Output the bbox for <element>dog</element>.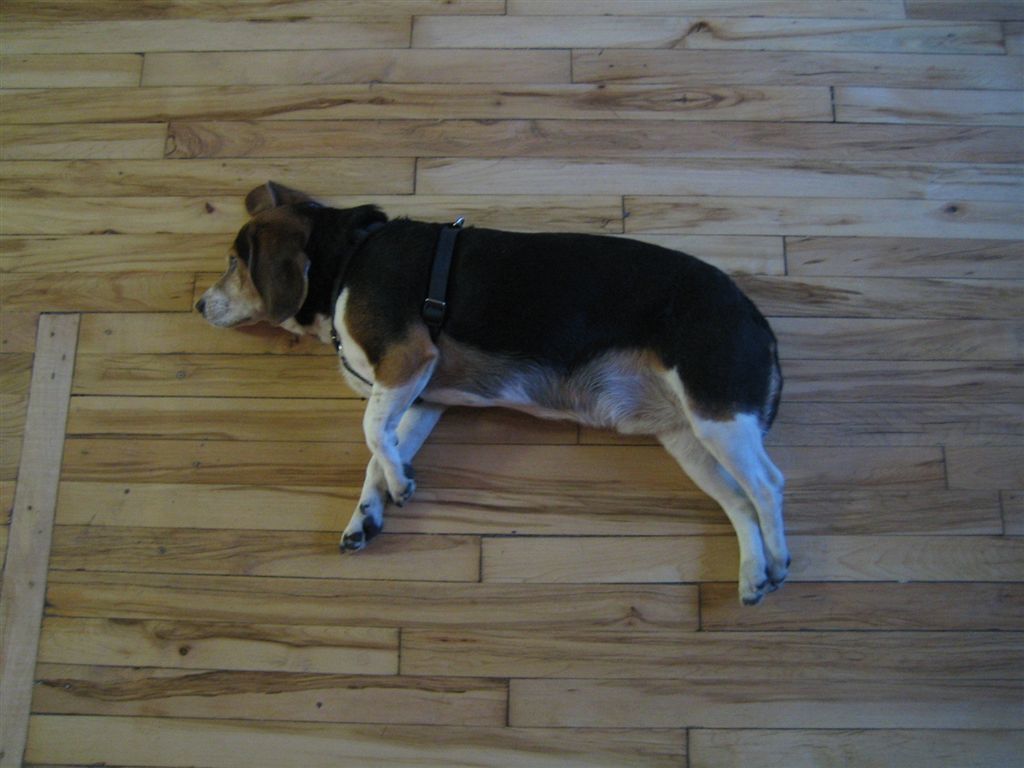
box=[191, 183, 788, 612].
